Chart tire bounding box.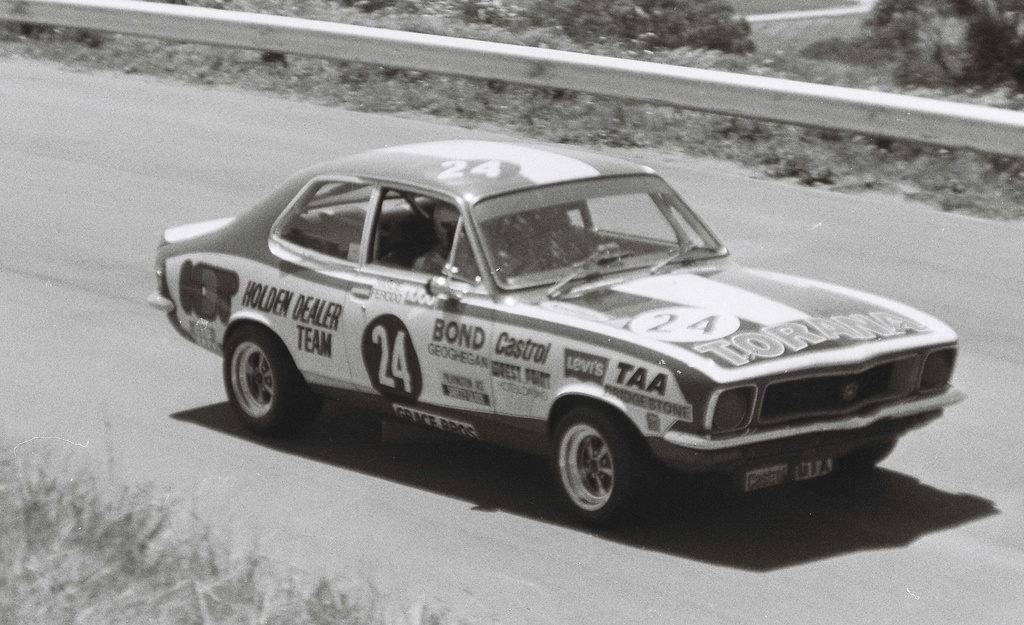
Charted: {"left": 553, "top": 414, "right": 653, "bottom": 529}.
